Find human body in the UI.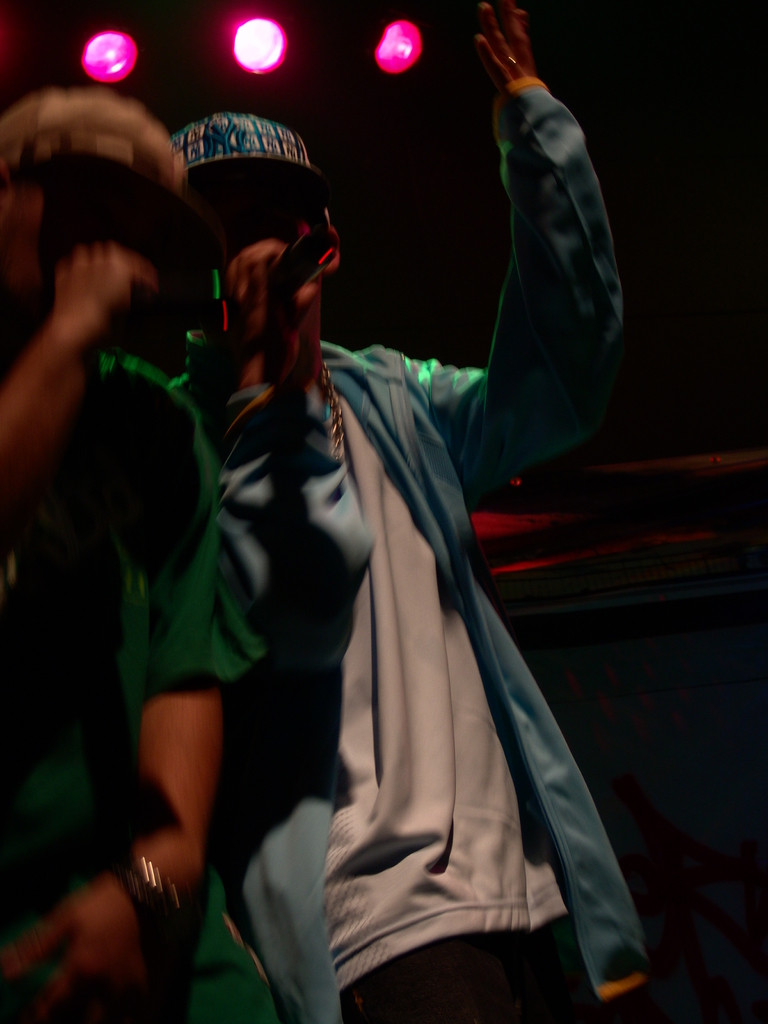
UI element at {"left": 173, "top": 55, "right": 618, "bottom": 1023}.
